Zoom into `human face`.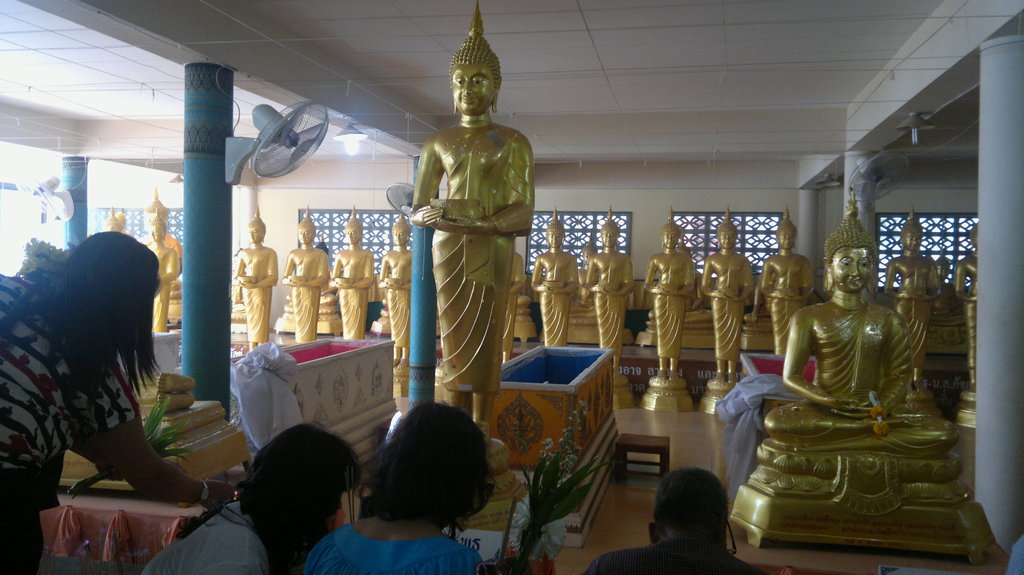
Zoom target: bbox=(243, 224, 261, 250).
